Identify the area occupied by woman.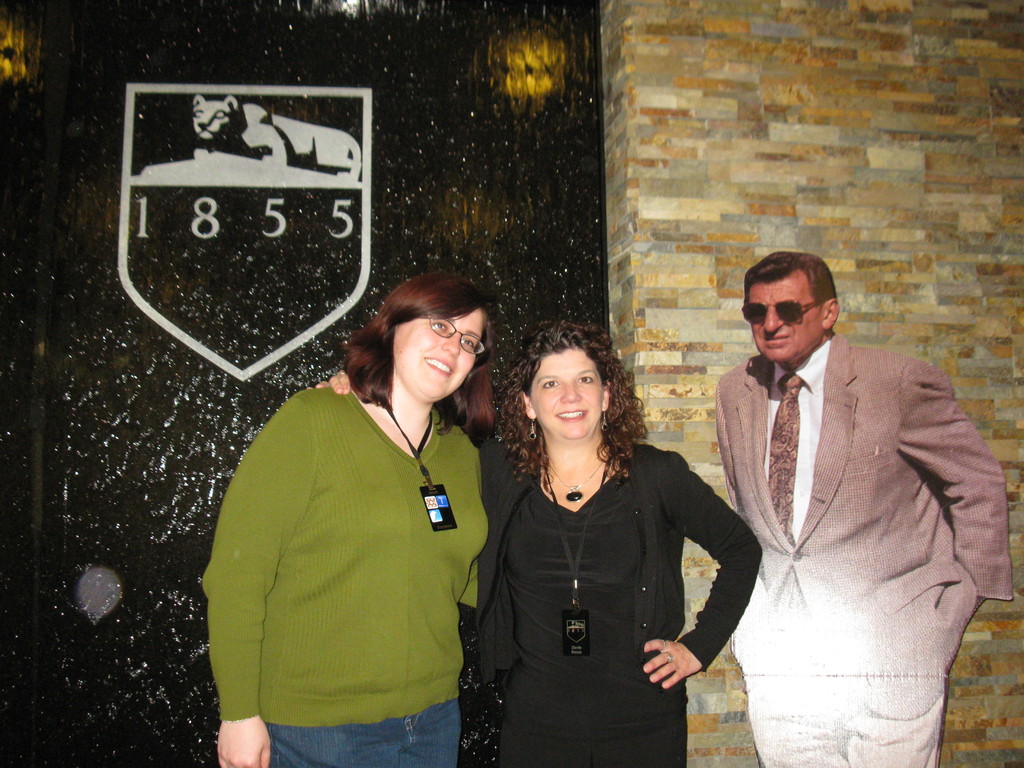
Area: BBox(479, 323, 739, 758).
